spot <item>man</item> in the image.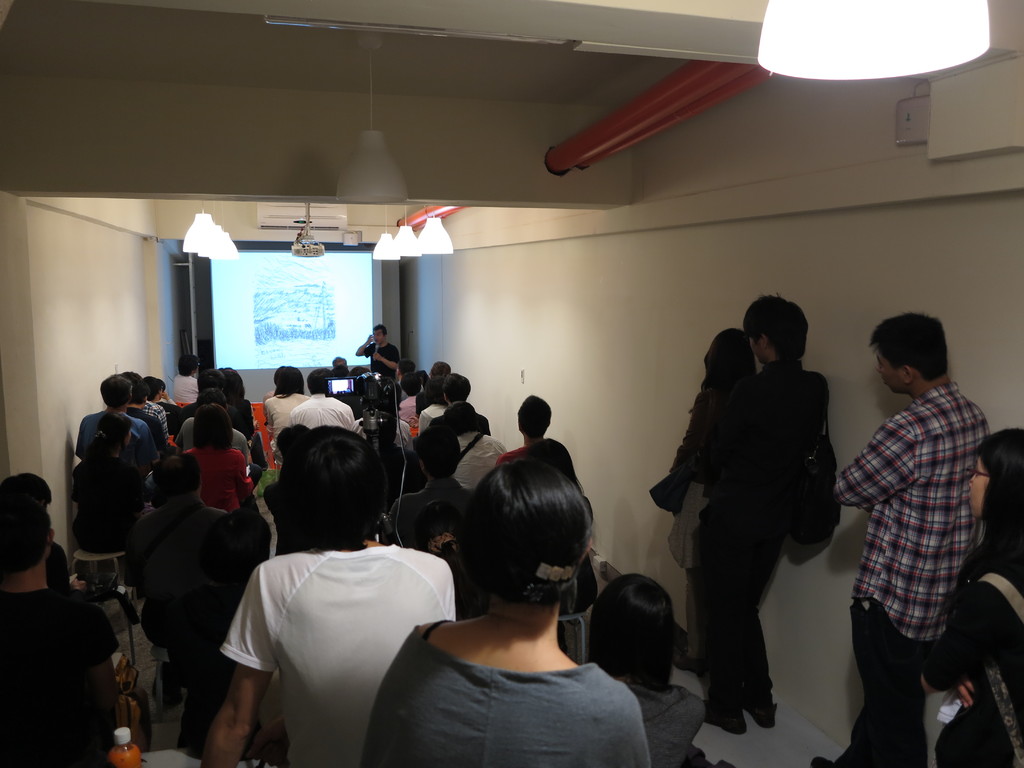
<item>man</item> found at [126,378,166,452].
